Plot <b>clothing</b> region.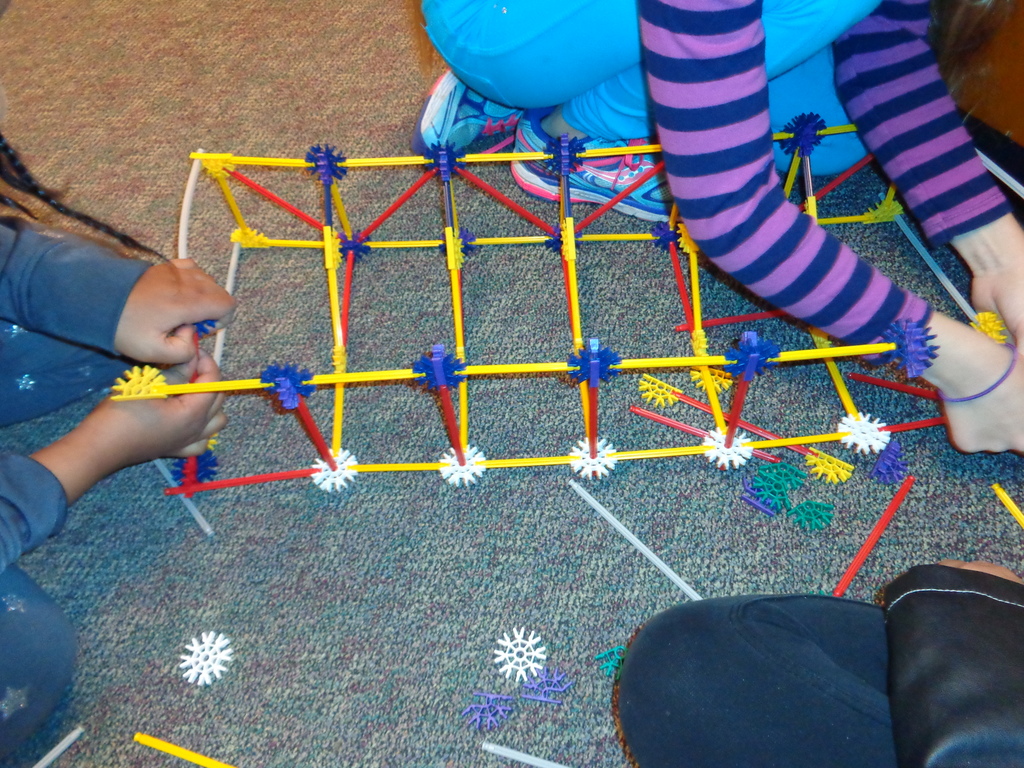
Plotted at 0 222 168 759.
